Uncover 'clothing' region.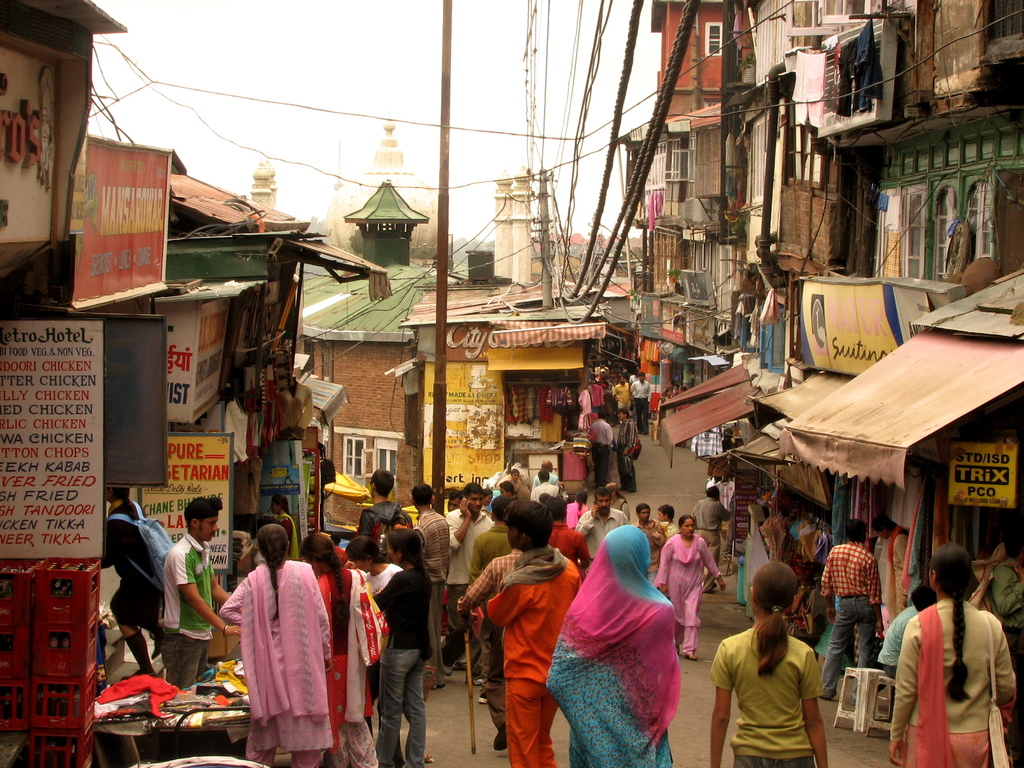
Uncovered: crop(813, 533, 883, 693).
